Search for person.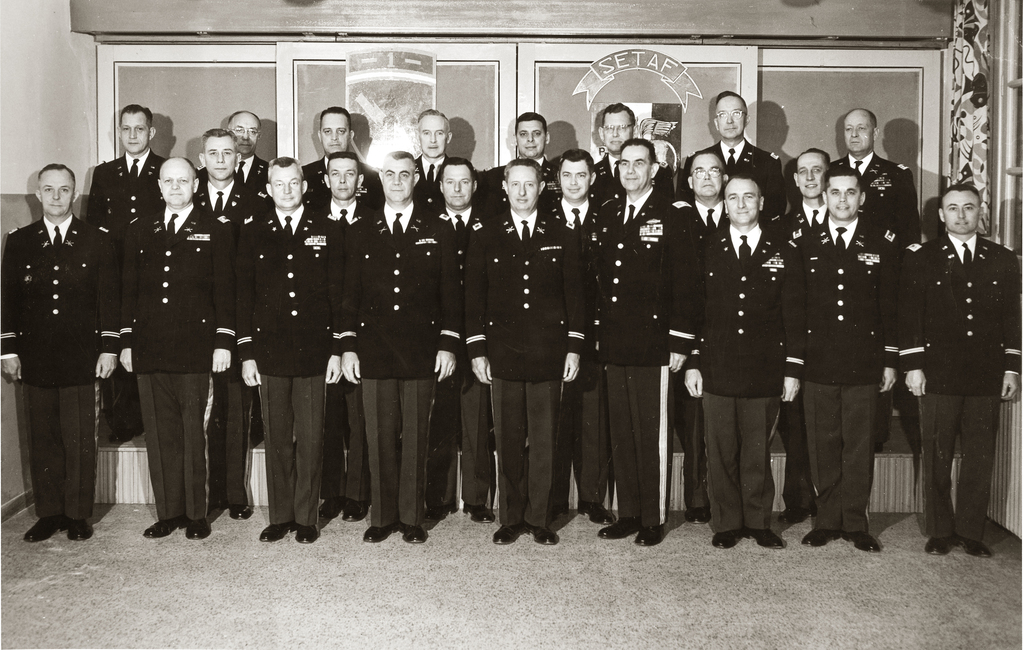
Found at bbox(17, 136, 124, 557).
